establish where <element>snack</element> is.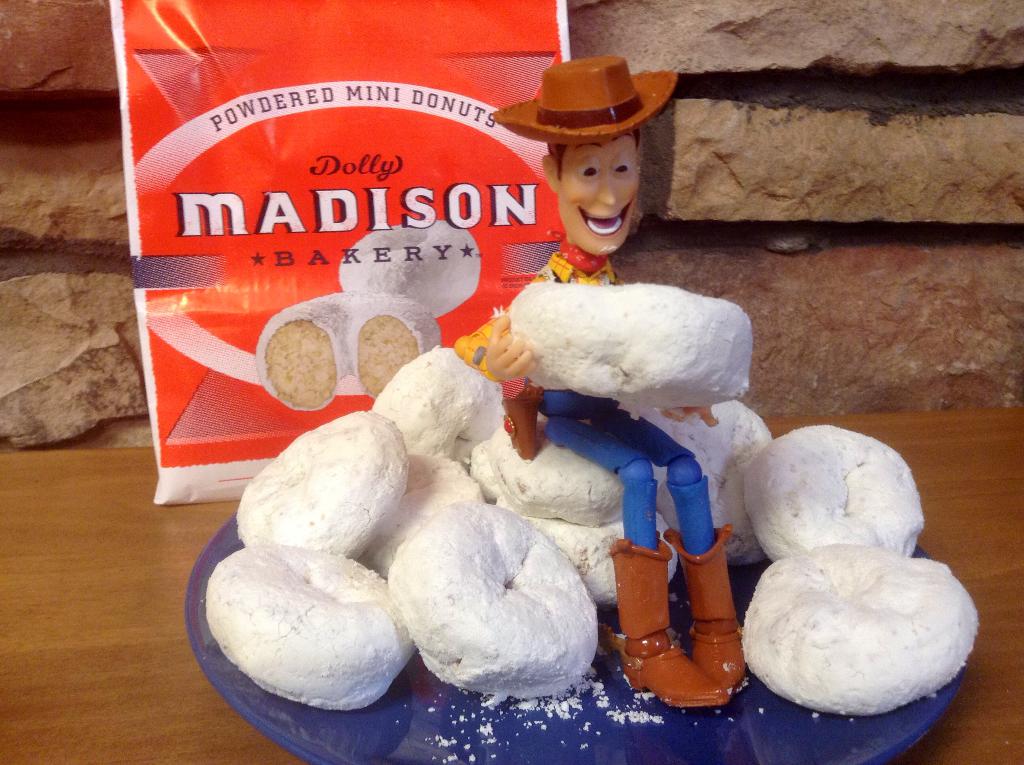
Established at pyautogui.locateOnScreen(385, 353, 507, 482).
